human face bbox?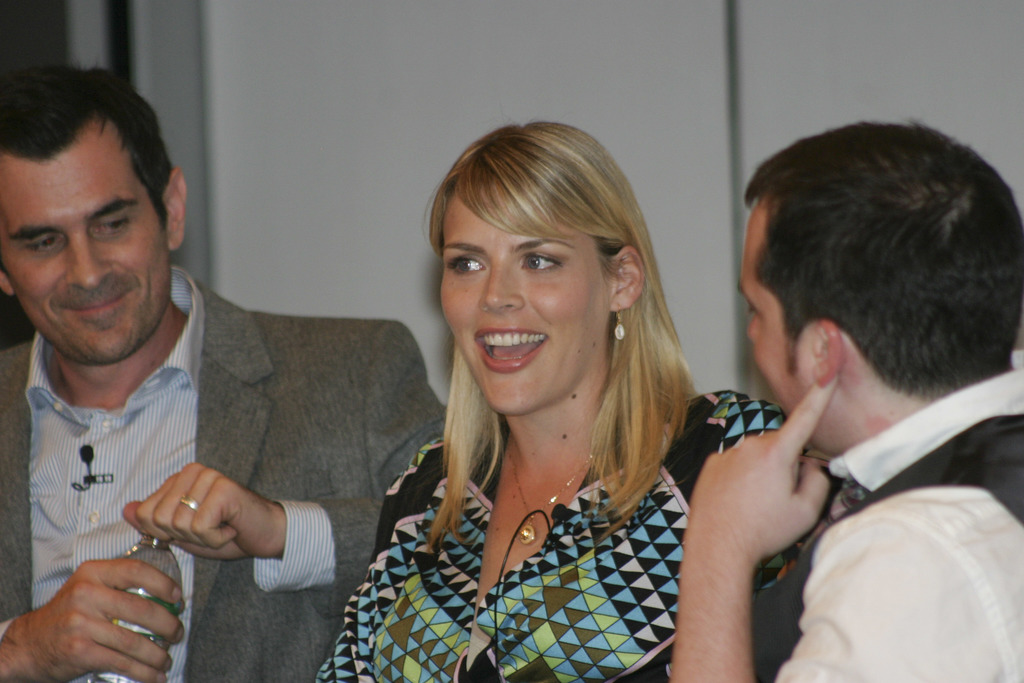
x1=746, y1=206, x2=817, y2=420
